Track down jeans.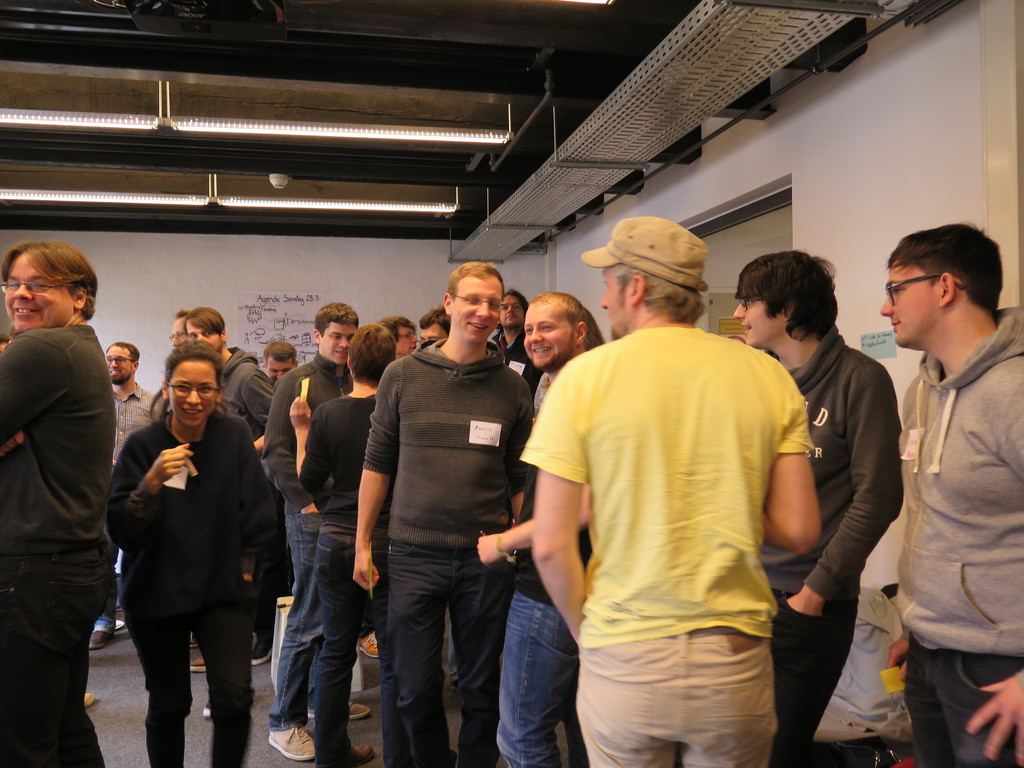
Tracked to <box>386,541,505,767</box>.
